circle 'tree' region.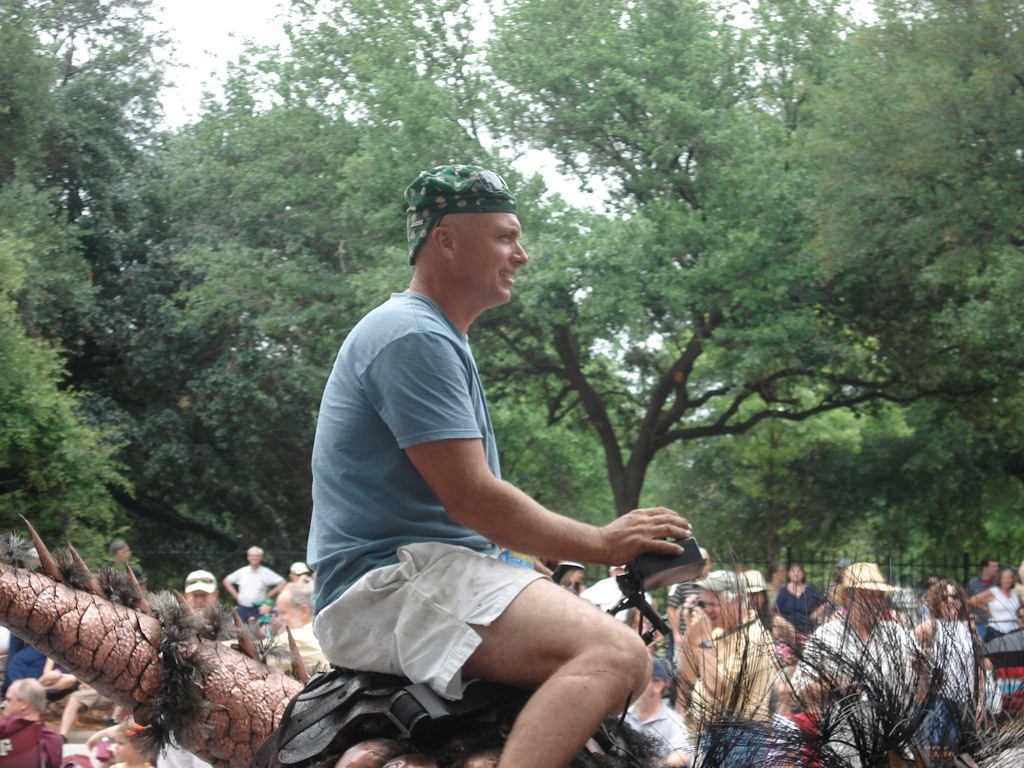
Region: <region>134, 0, 1004, 517</region>.
